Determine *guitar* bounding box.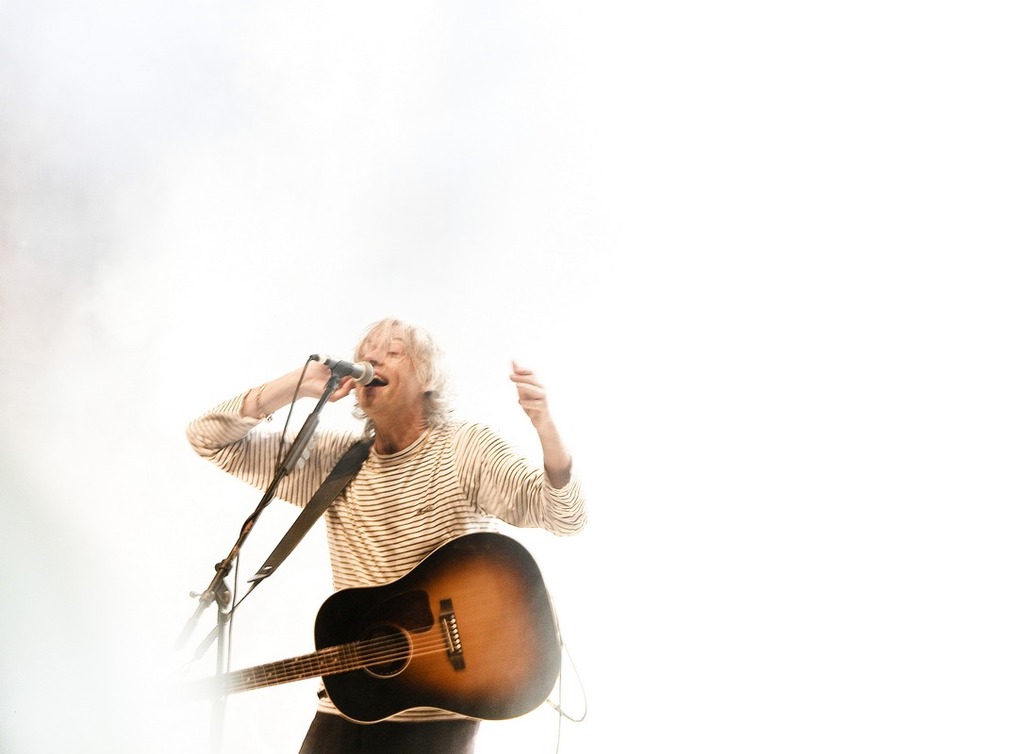
Determined: Rect(191, 532, 573, 728).
